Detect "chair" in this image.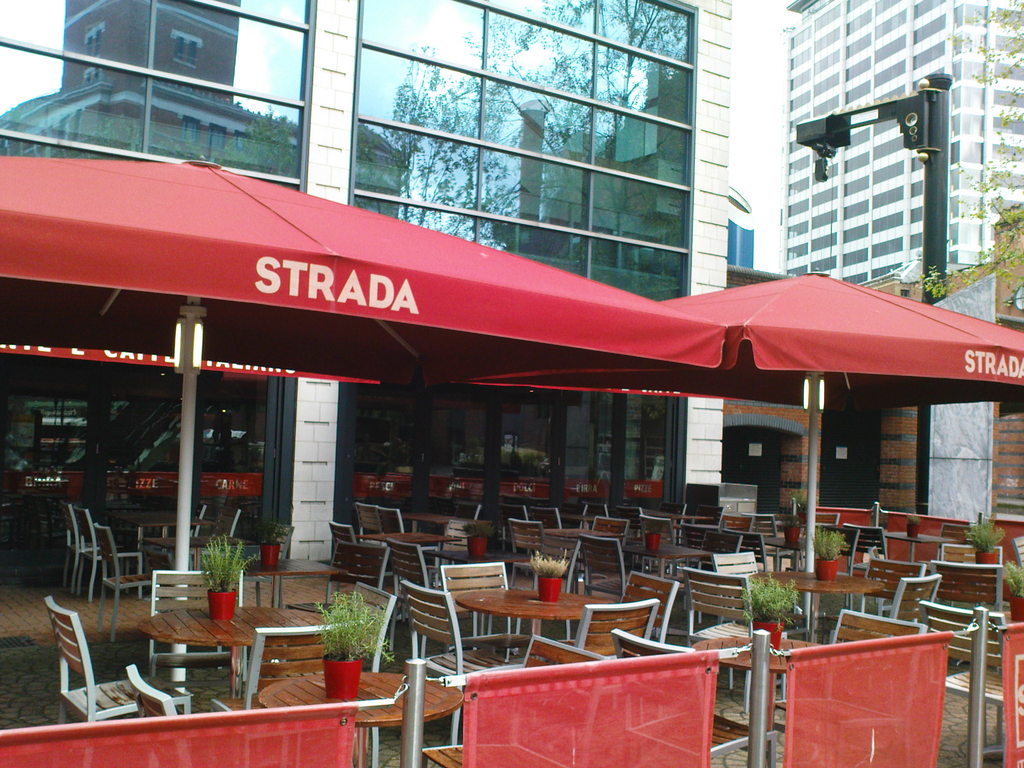
Detection: (left=939, top=558, right=1016, bottom=664).
